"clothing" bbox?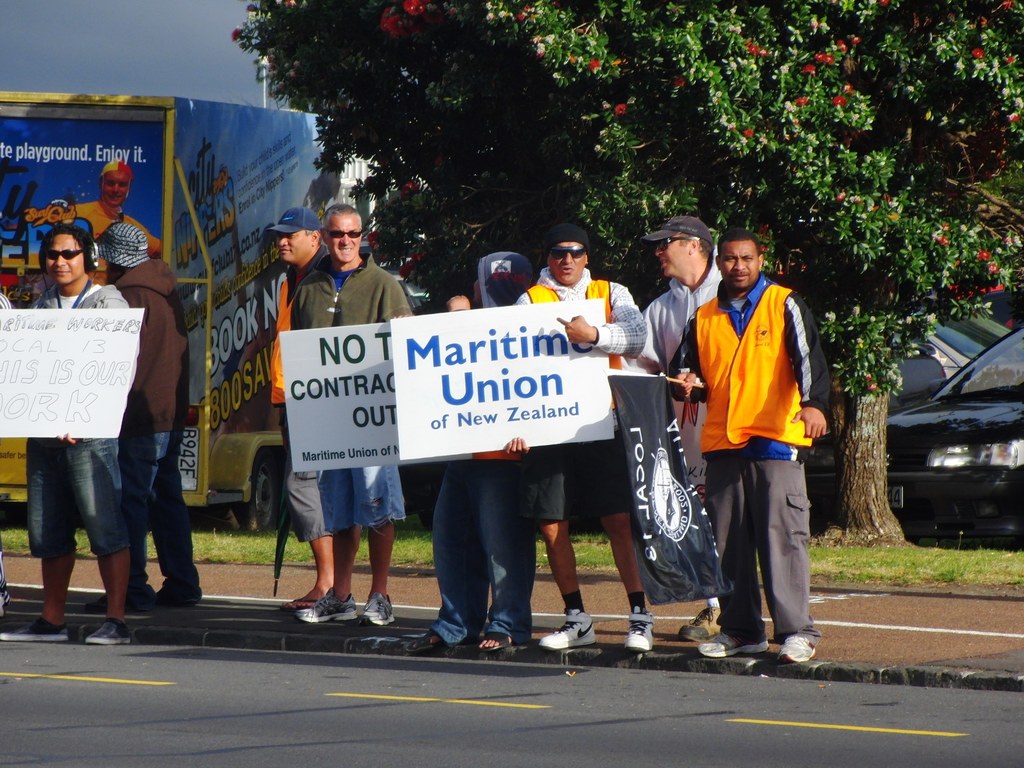
<box>62,202,161,279</box>
